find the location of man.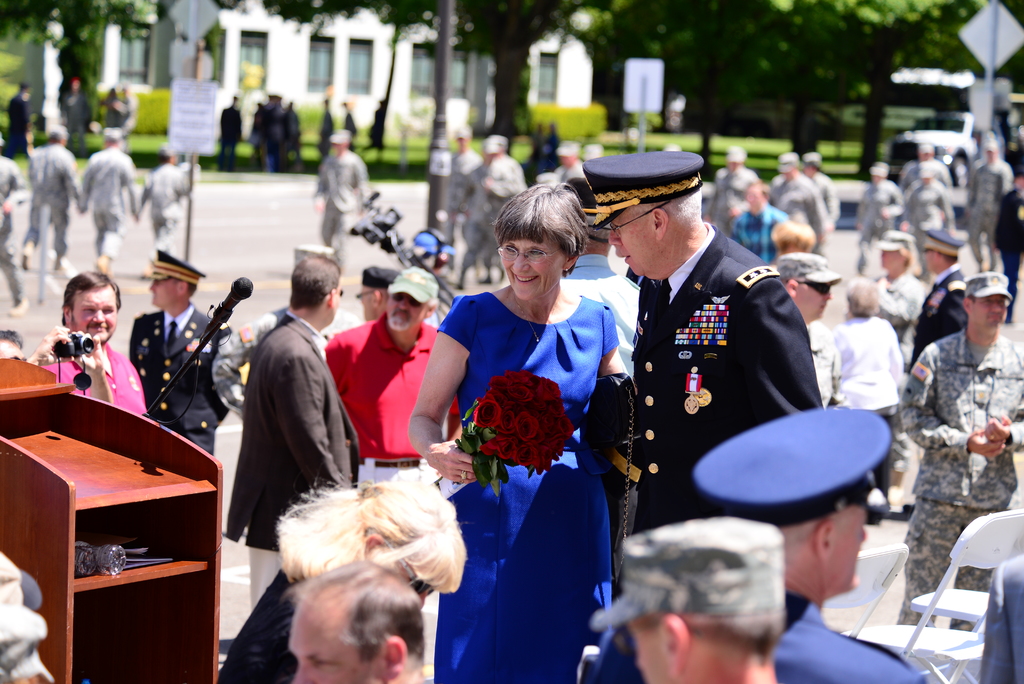
Location: box=[908, 227, 974, 358].
